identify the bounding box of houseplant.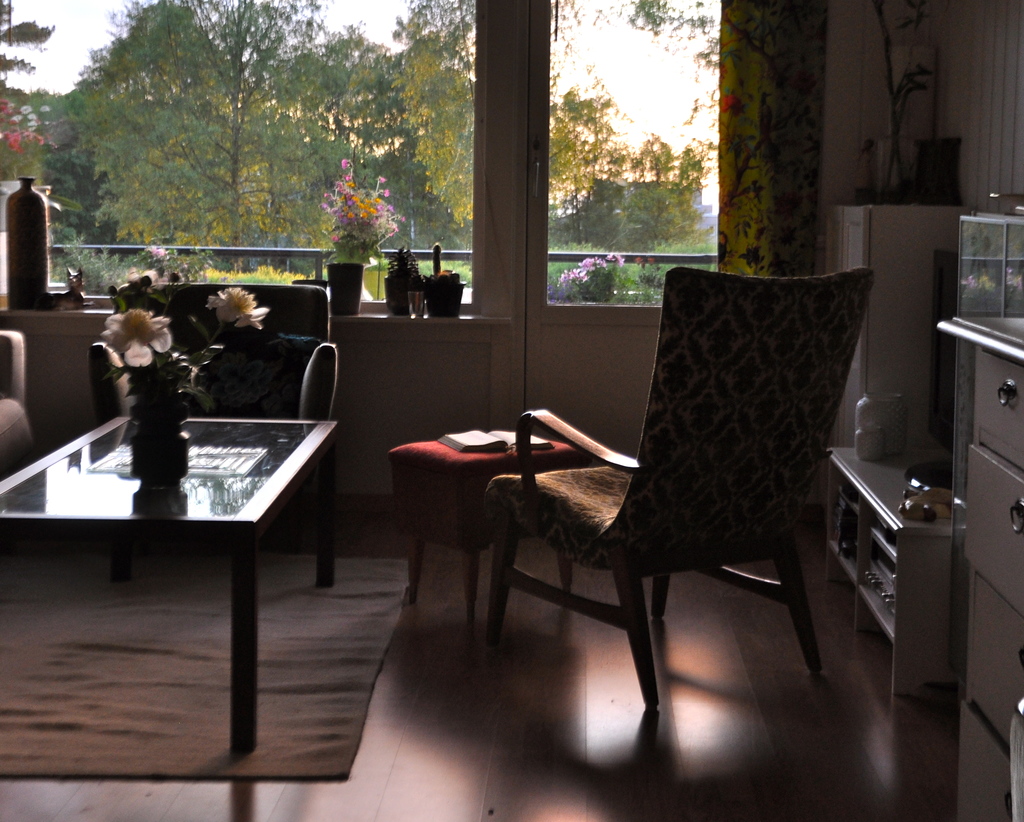
380, 243, 434, 309.
